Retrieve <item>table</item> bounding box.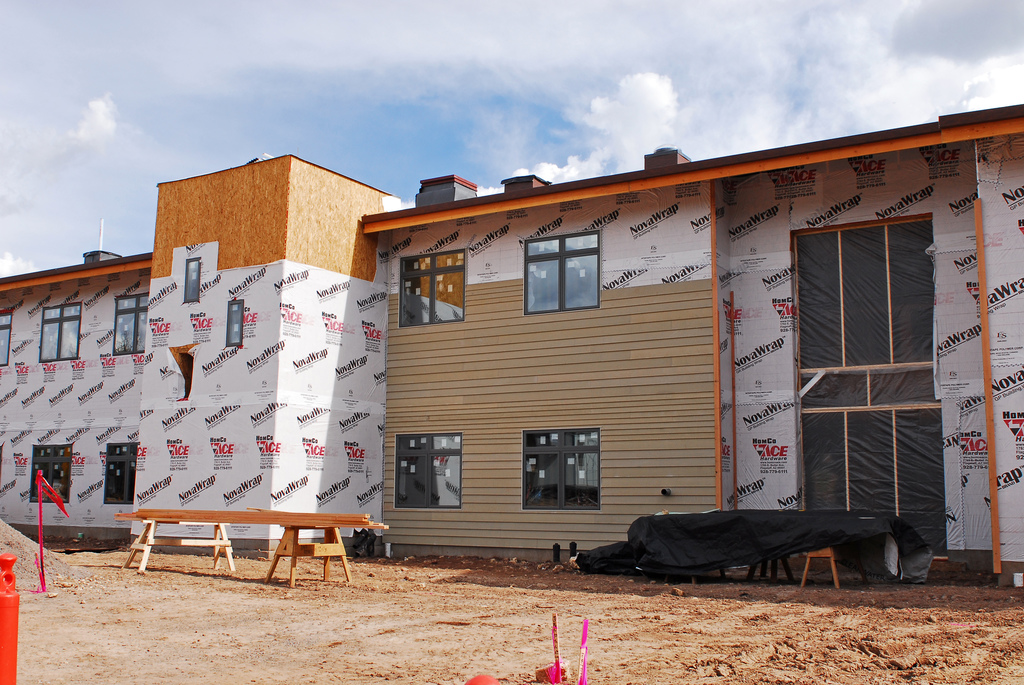
Bounding box: 119, 511, 388, 584.
